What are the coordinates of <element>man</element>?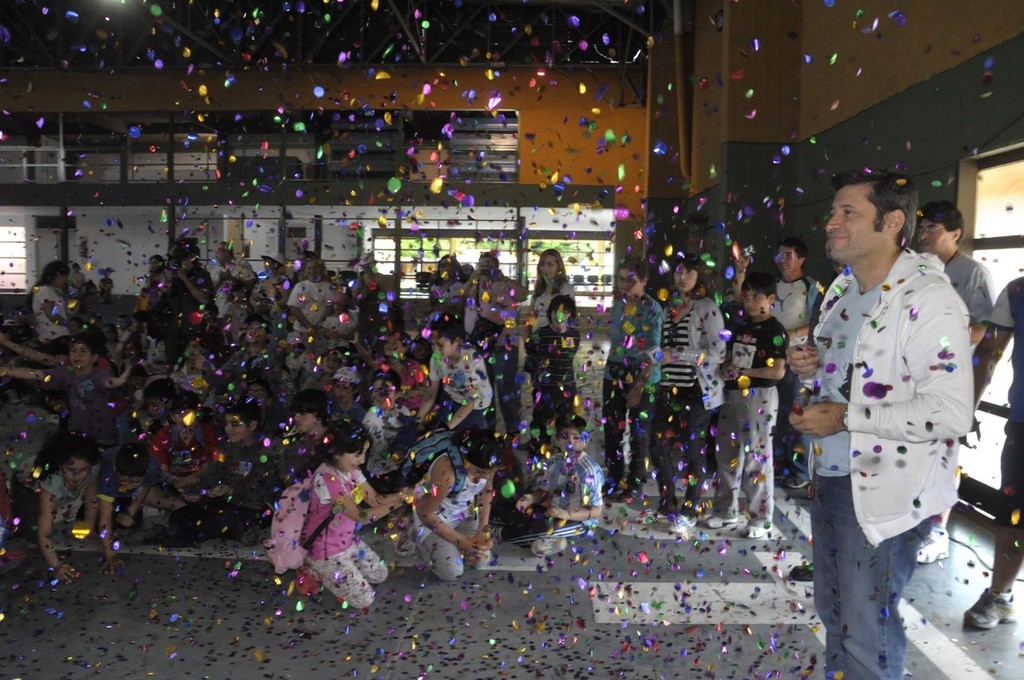
<region>914, 201, 996, 564</region>.
